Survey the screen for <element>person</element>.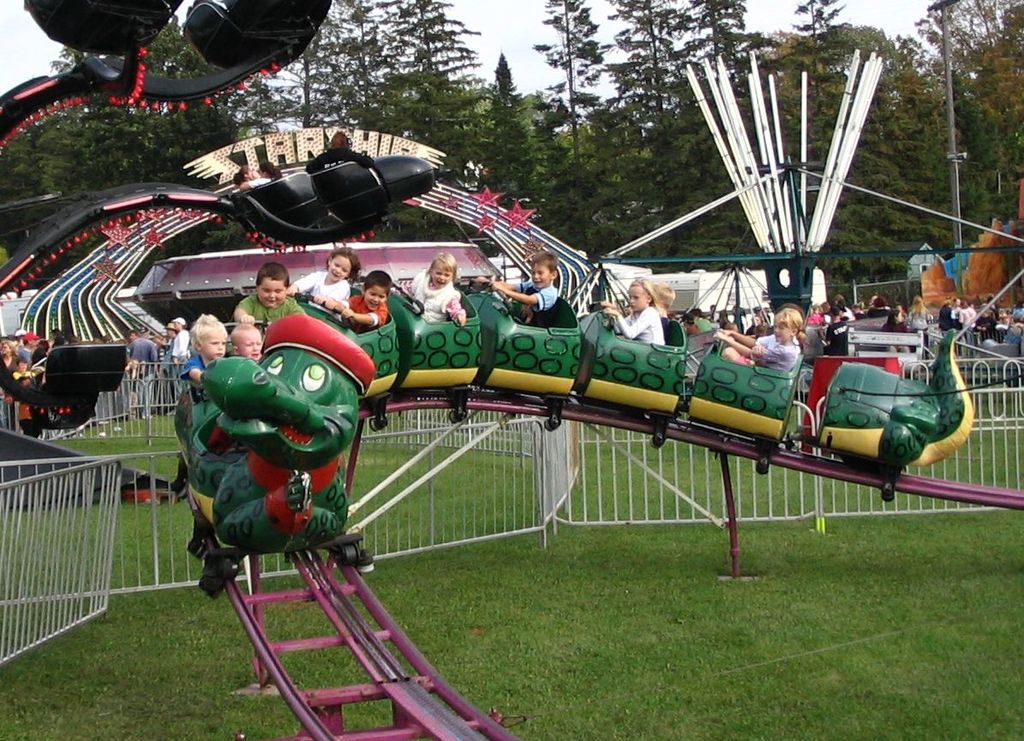
Survey found: 239, 258, 310, 326.
